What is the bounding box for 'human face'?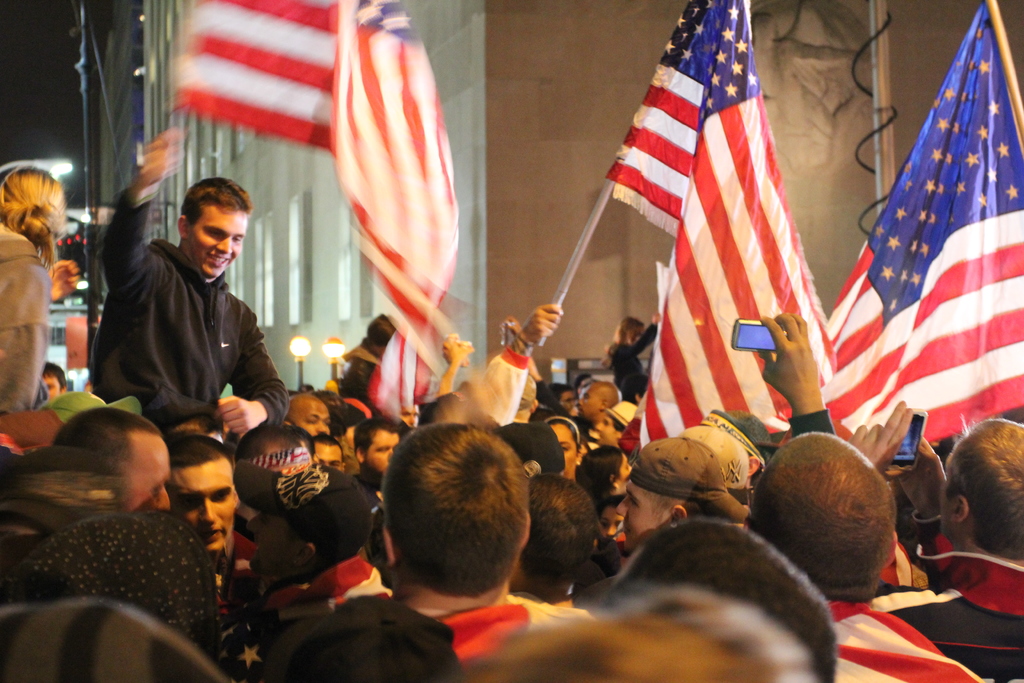
<region>343, 423, 360, 450</region>.
